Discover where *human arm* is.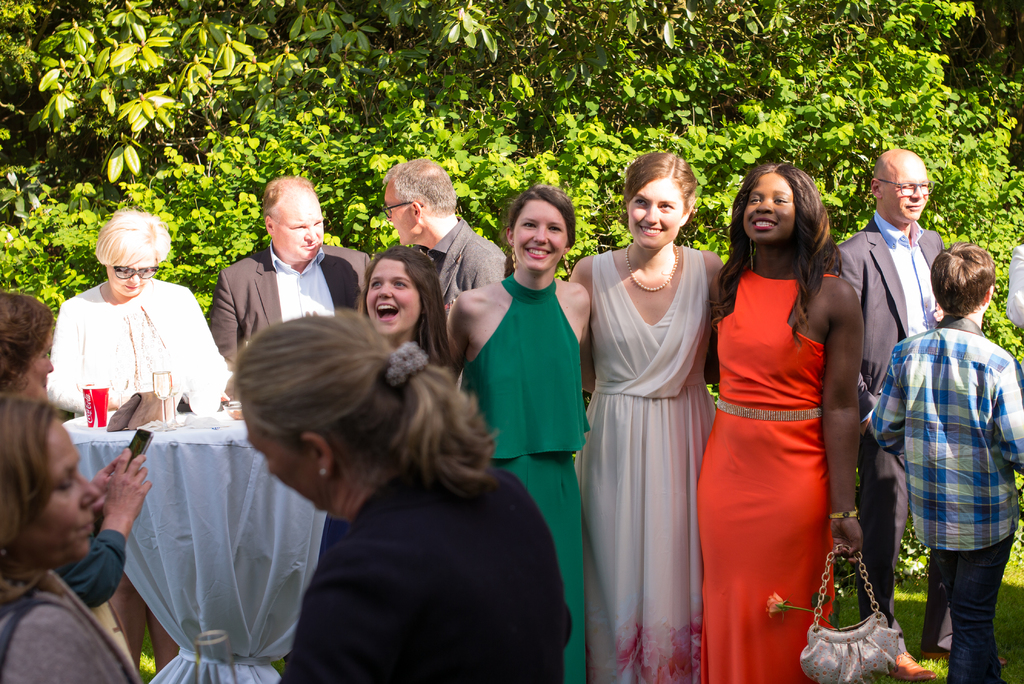
Discovered at Rect(933, 222, 950, 268).
